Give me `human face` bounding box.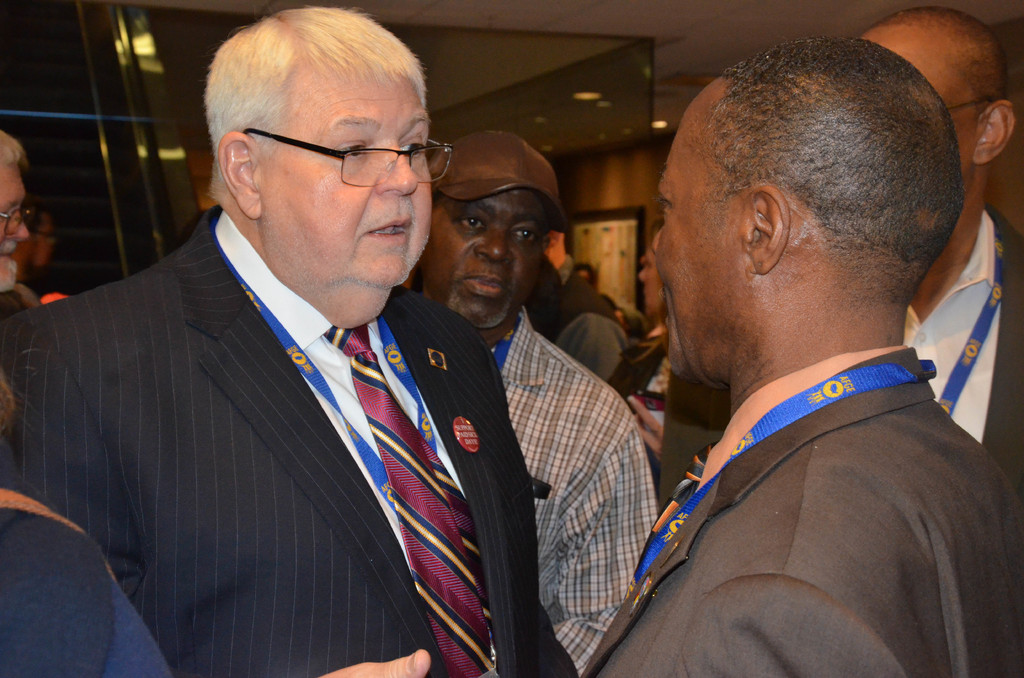
l=260, t=60, r=450, b=289.
